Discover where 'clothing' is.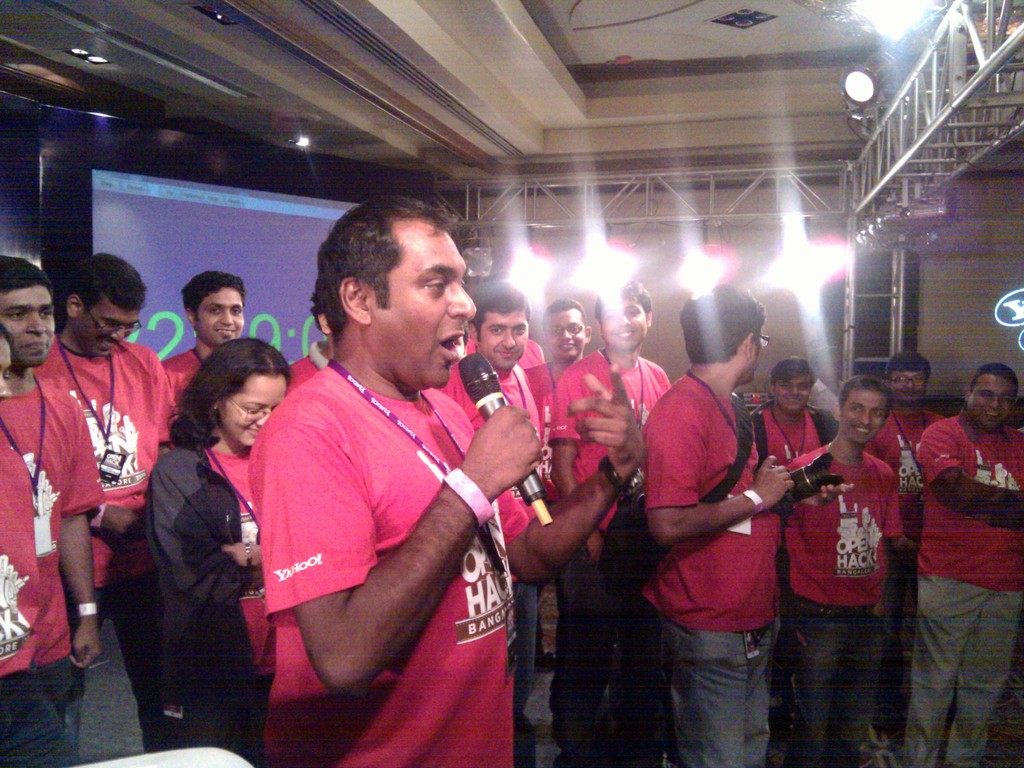
Discovered at [x1=894, y1=413, x2=1023, y2=767].
